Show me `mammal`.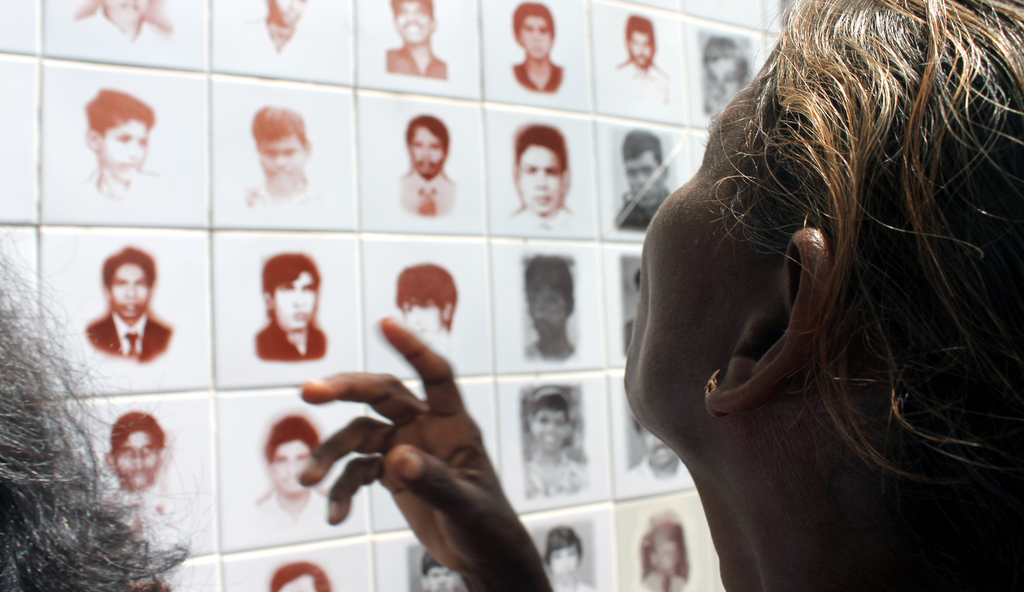
`mammal` is here: 253/417/319/522.
